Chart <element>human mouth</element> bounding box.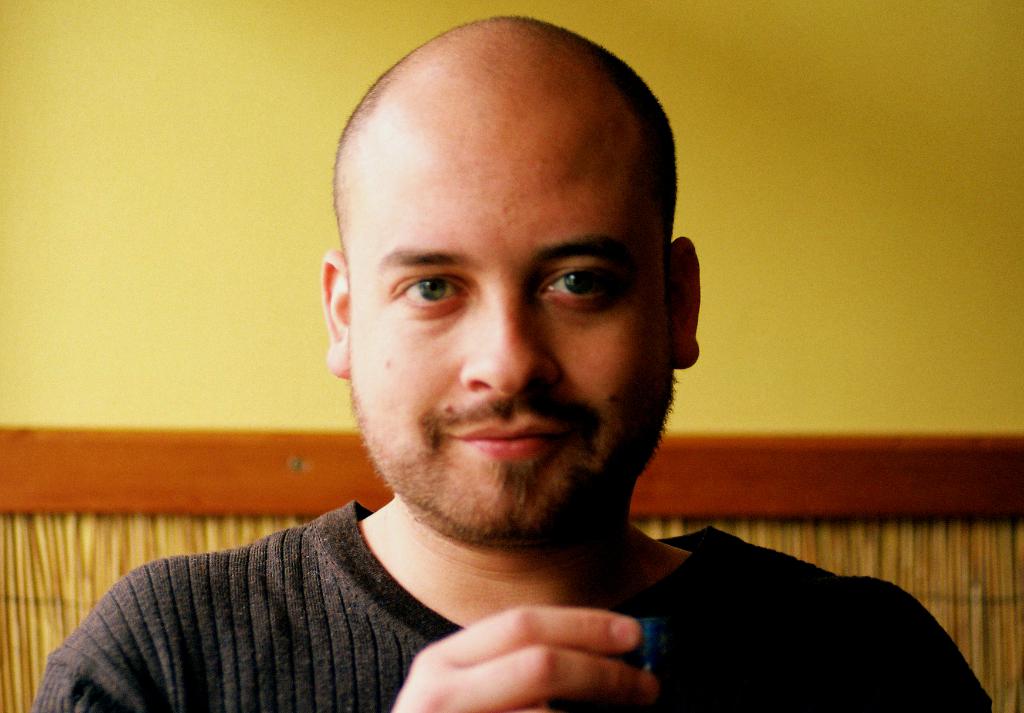
Charted: select_region(458, 418, 569, 447).
